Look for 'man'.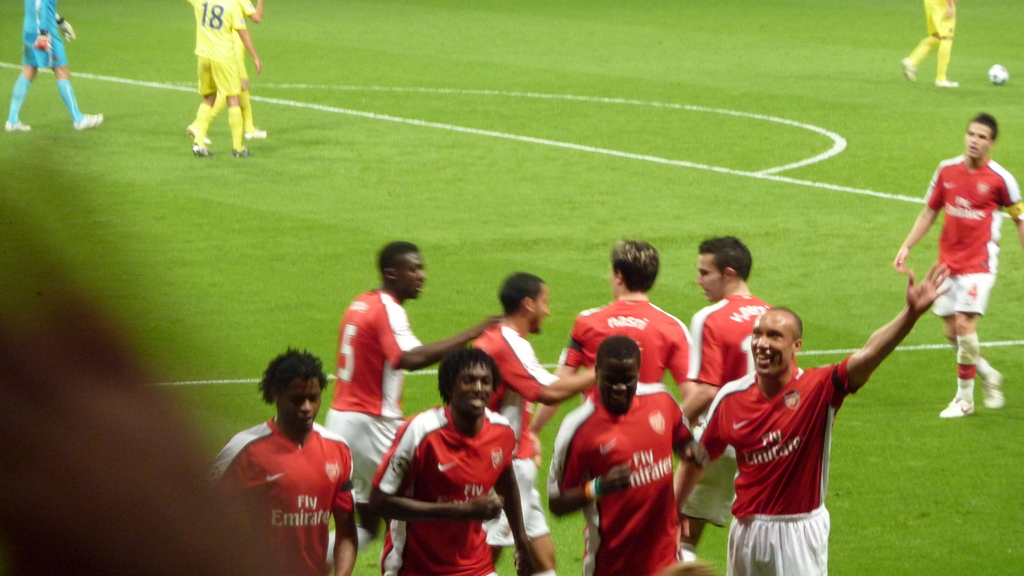
Found: <region>371, 350, 536, 575</region>.
